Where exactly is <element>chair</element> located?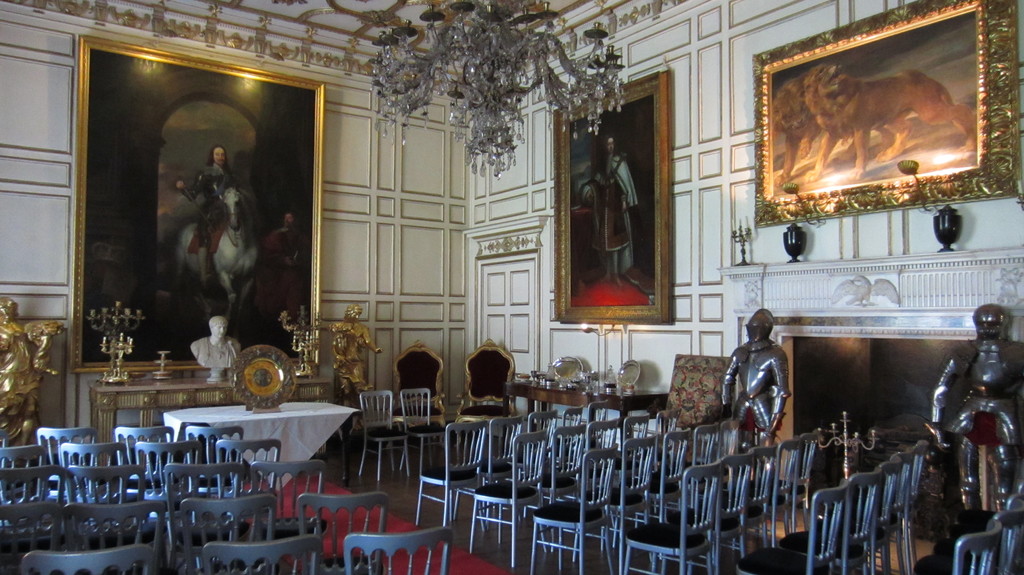
Its bounding box is left=742, top=430, right=813, bottom=539.
